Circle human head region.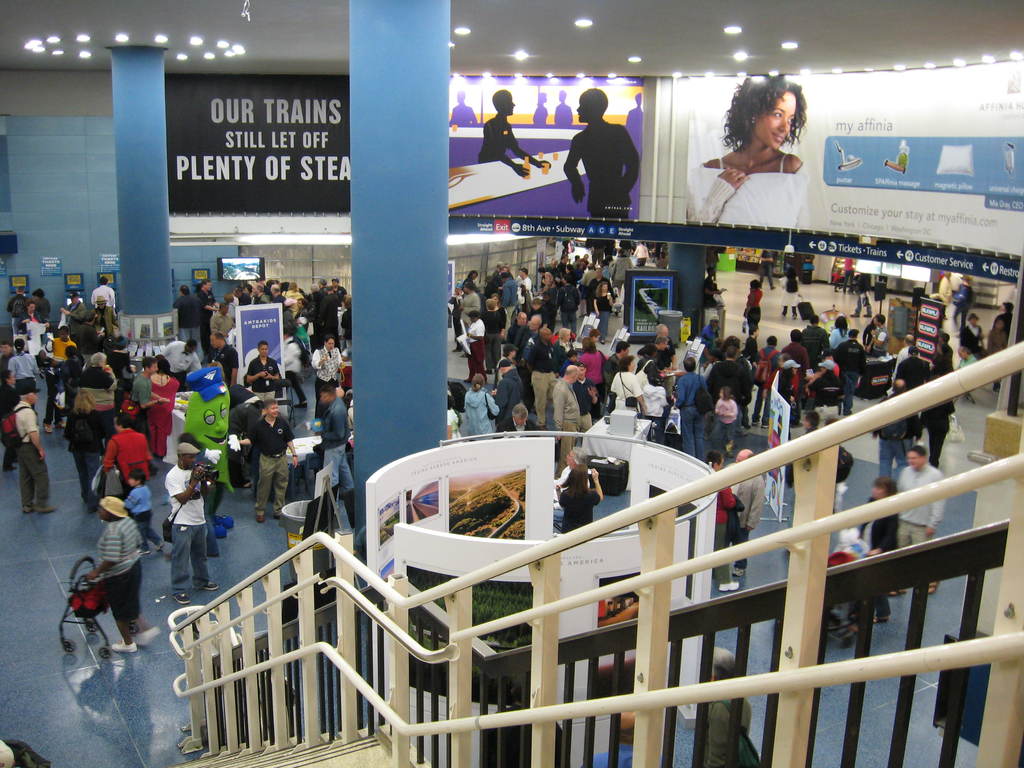
Region: Rect(618, 355, 637, 371).
